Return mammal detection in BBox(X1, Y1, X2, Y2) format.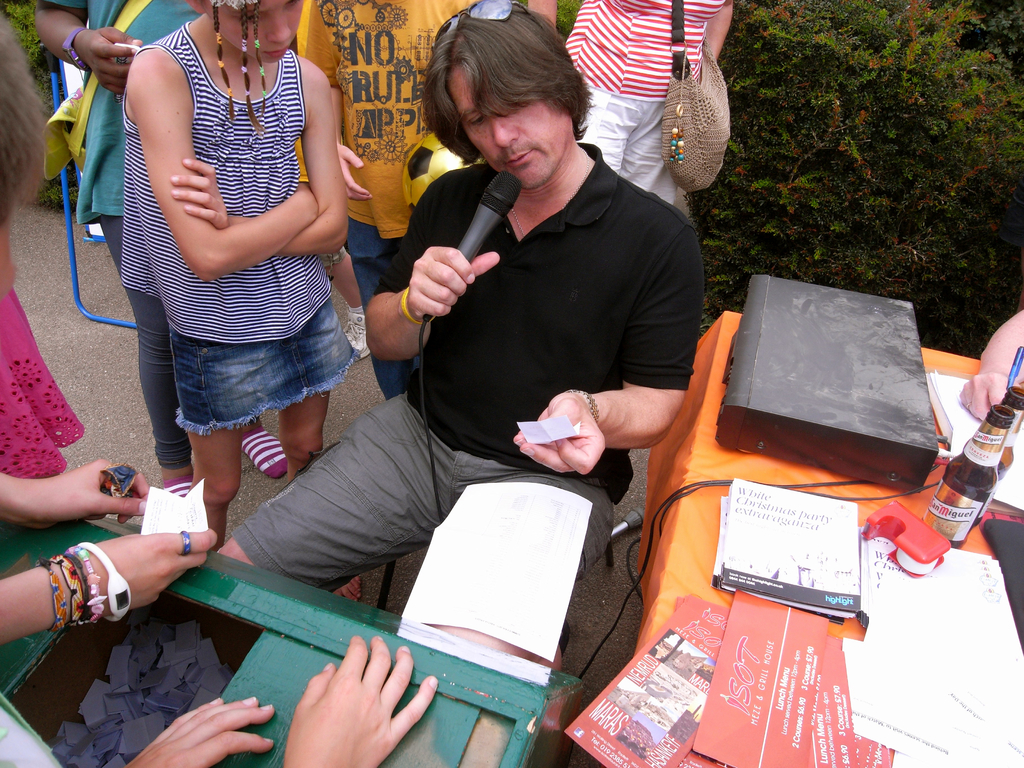
BBox(296, 0, 559, 408).
